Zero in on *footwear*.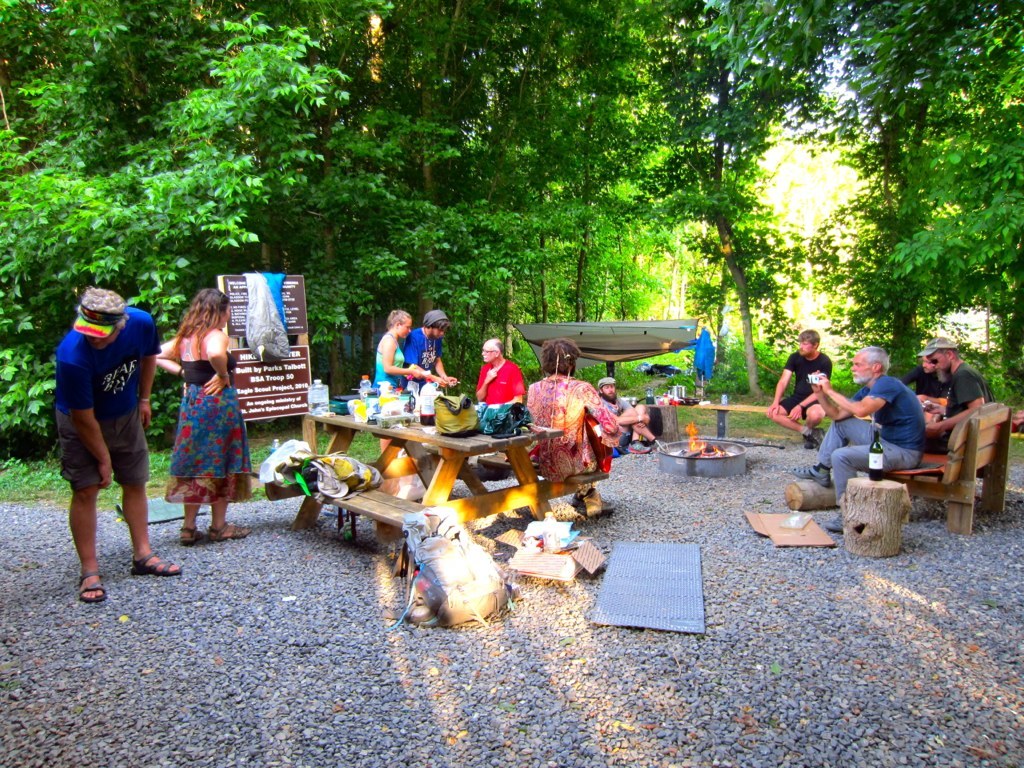
Zeroed in: 629:440:648:455.
